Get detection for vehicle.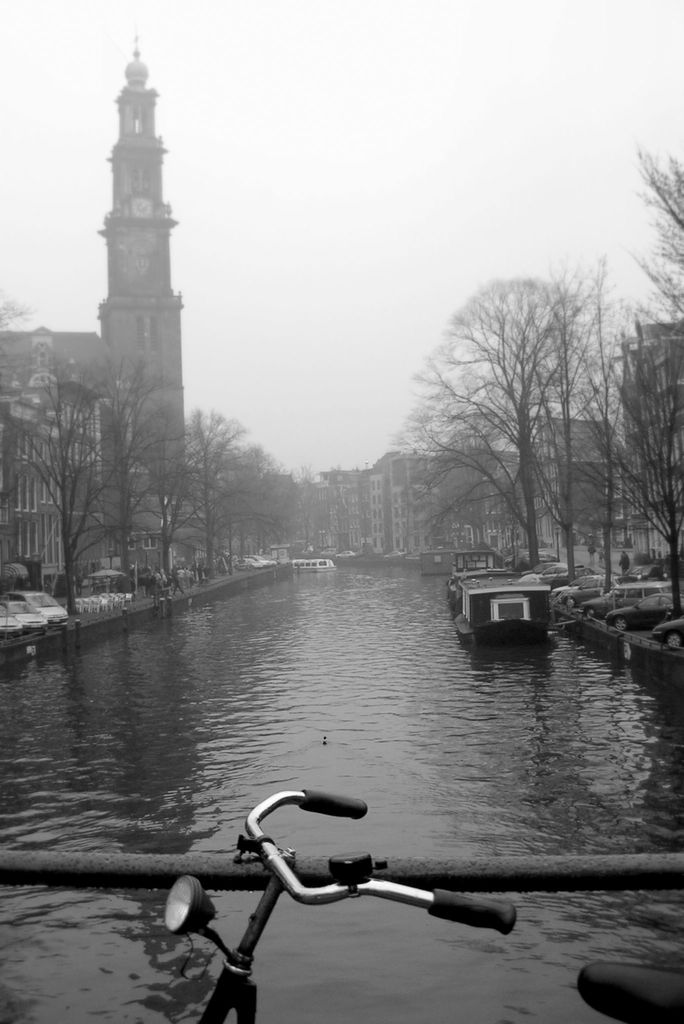
Detection: Rect(452, 568, 558, 646).
